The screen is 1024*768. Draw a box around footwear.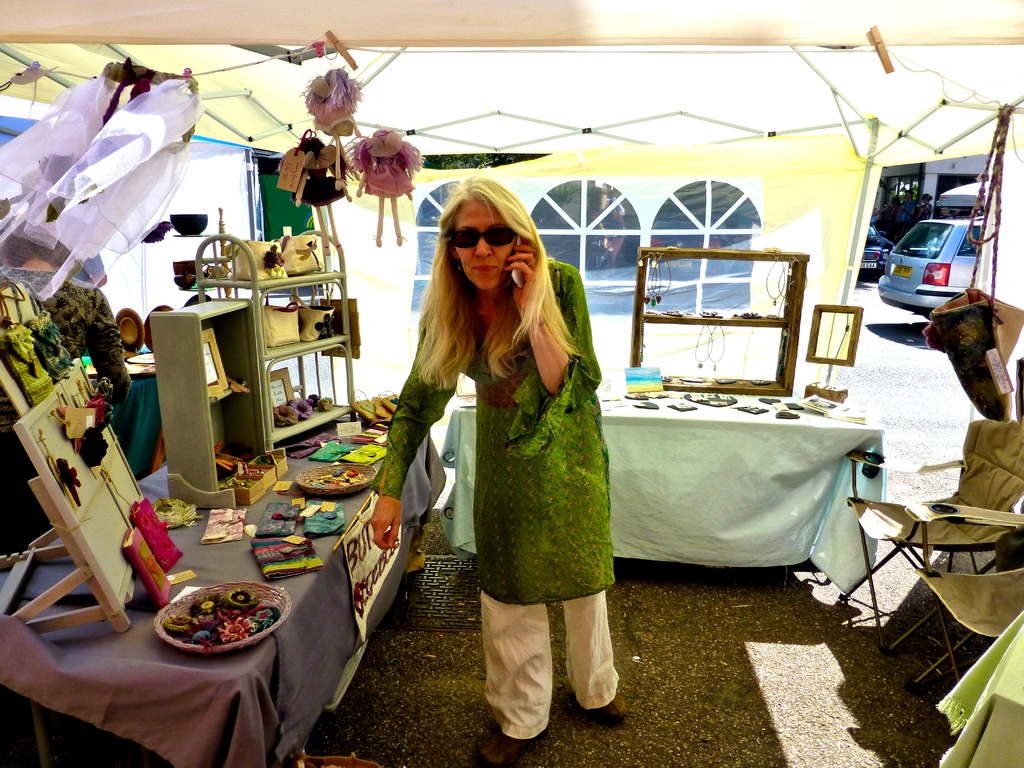
{"left": 586, "top": 691, "right": 625, "bottom": 733}.
